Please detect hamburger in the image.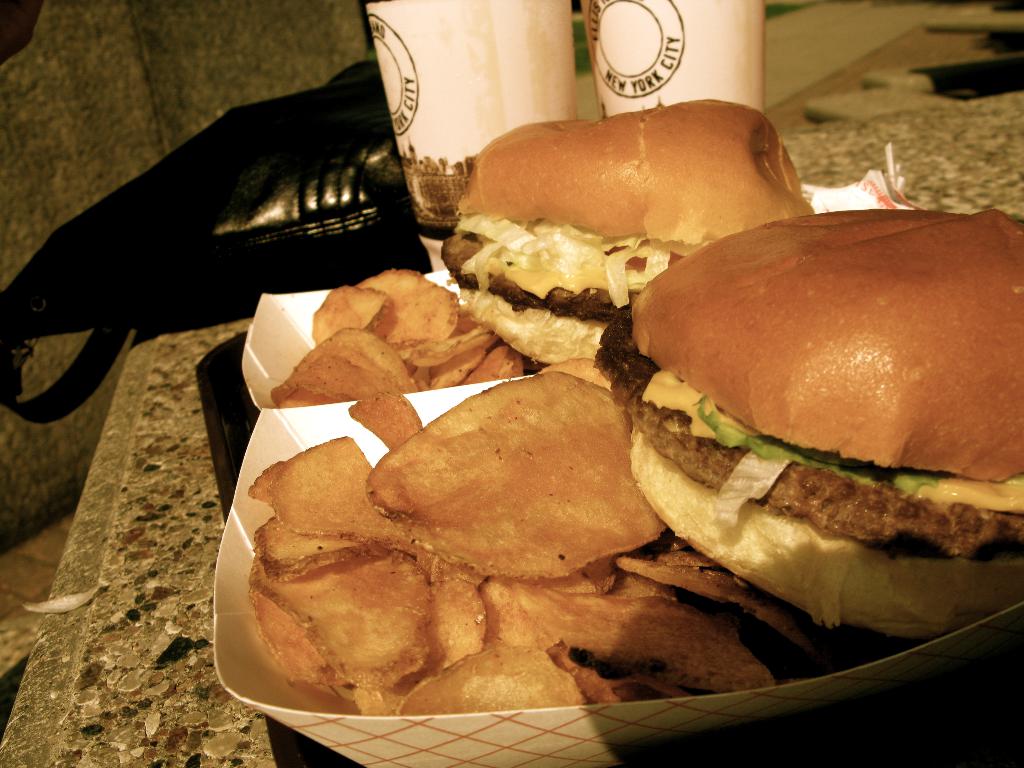
[left=591, top=209, right=1023, bottom=643].
